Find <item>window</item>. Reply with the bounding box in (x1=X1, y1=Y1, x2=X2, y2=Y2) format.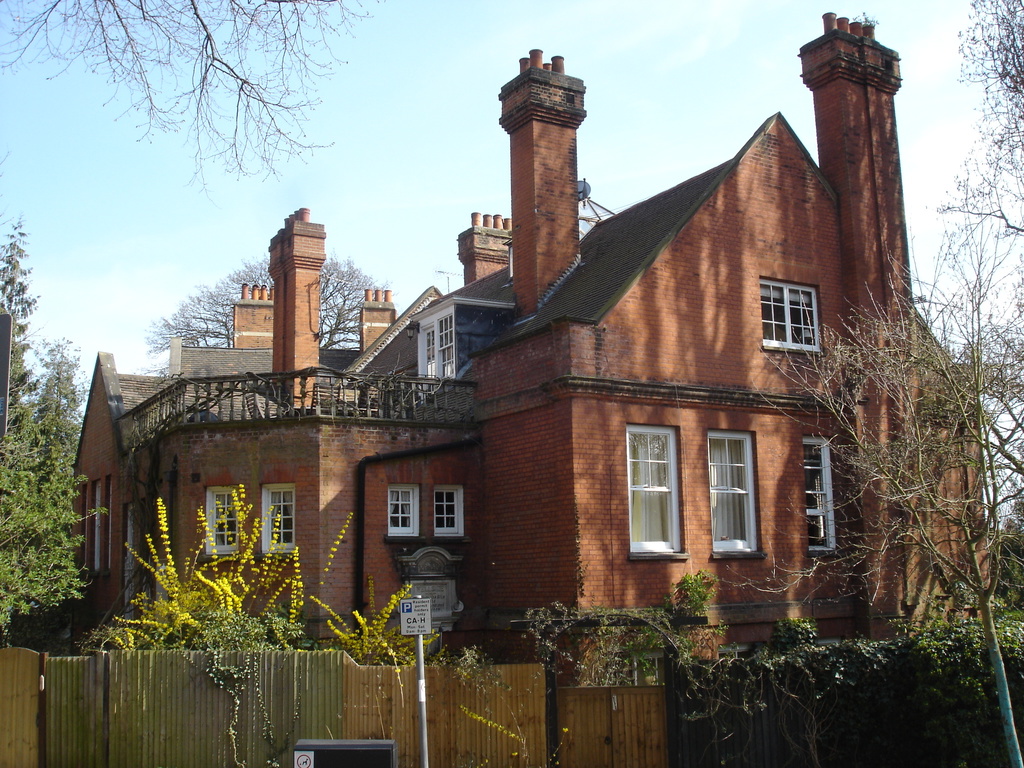
(x1=201, y1=486, x2=242, y2=563).
